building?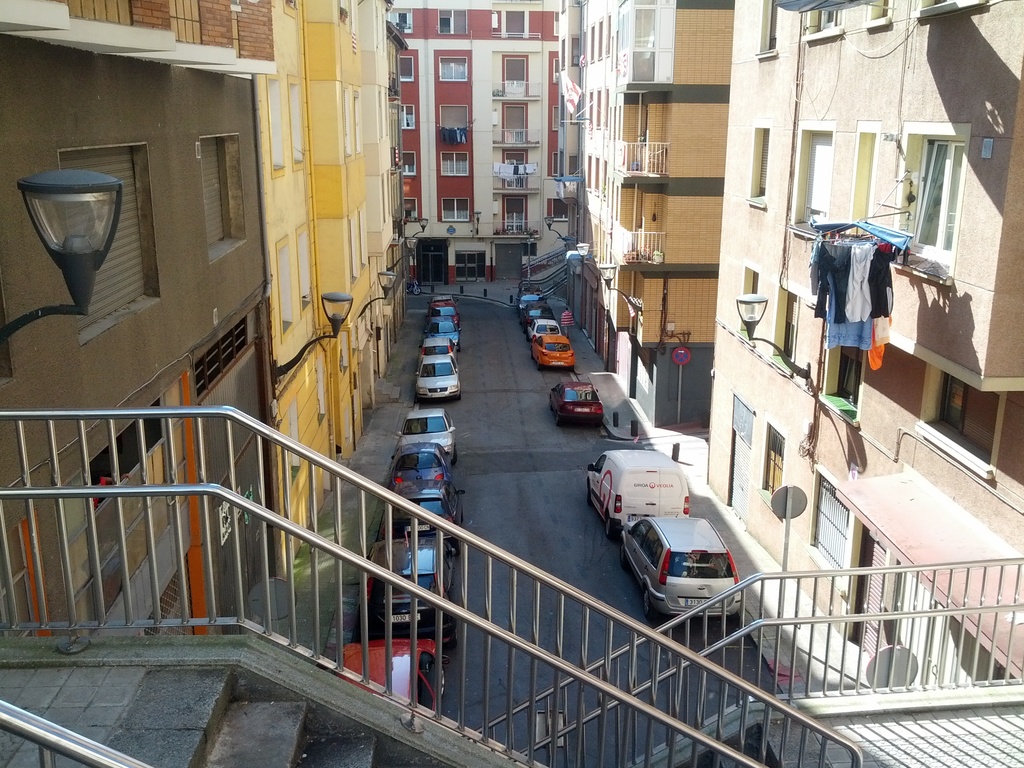
l=0, t=0, r=275, b=636
